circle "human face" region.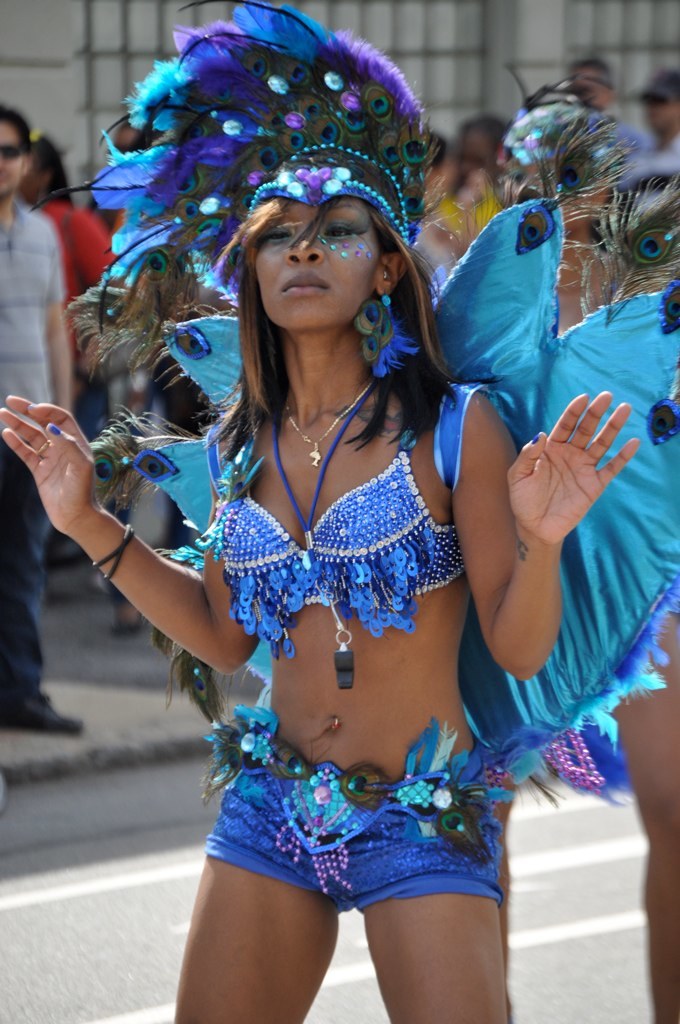
Region: box=[649, 90, 679, 131].
